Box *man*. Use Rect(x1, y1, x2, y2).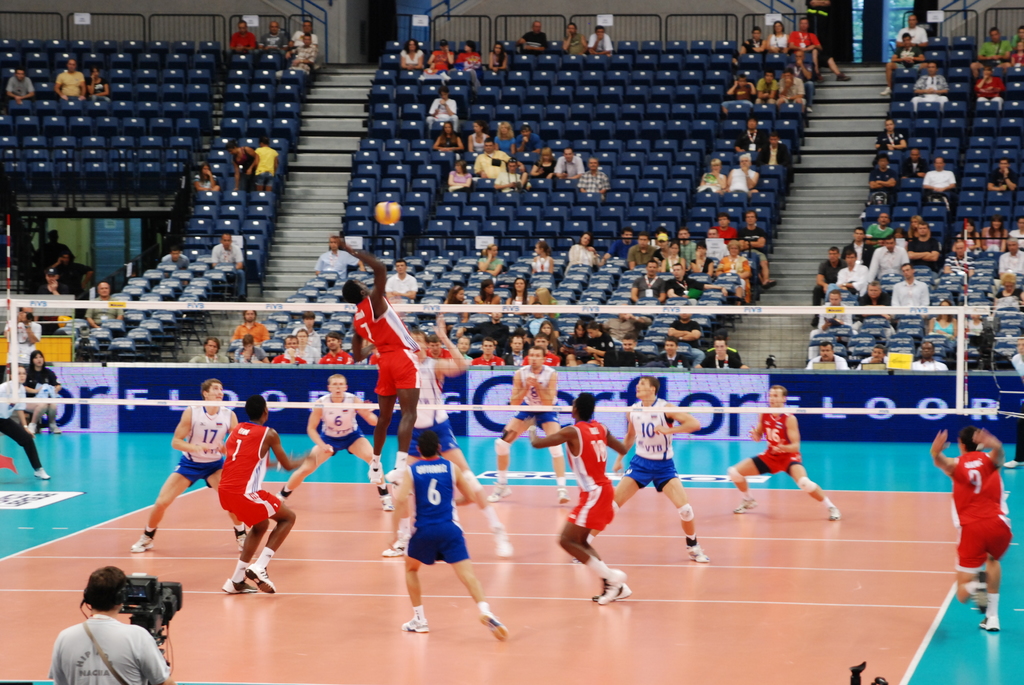
Rect(495, 343, 570, 508).
